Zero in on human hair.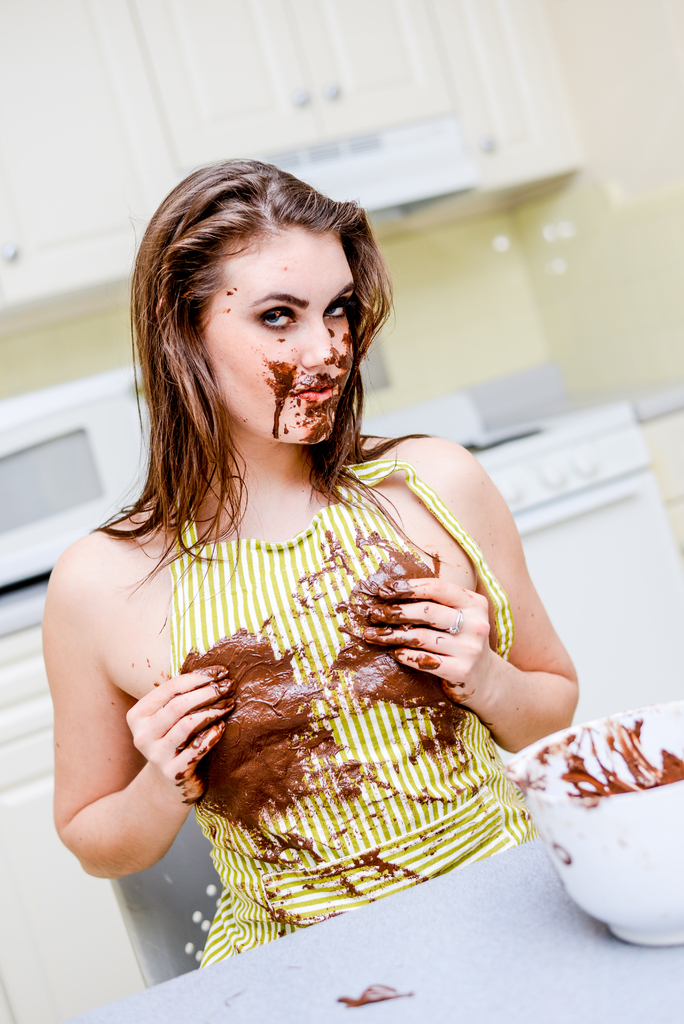
Zeroed in: select_region(110, 148, 396, 584).
